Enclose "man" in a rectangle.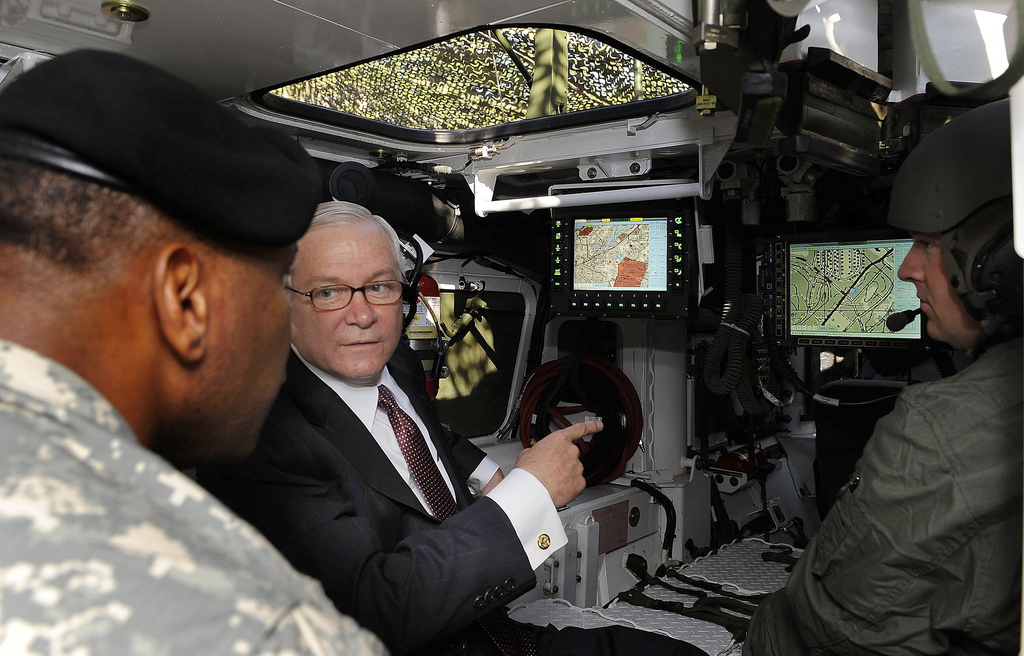
[left=0, top=45, right=385, bottom=655].
